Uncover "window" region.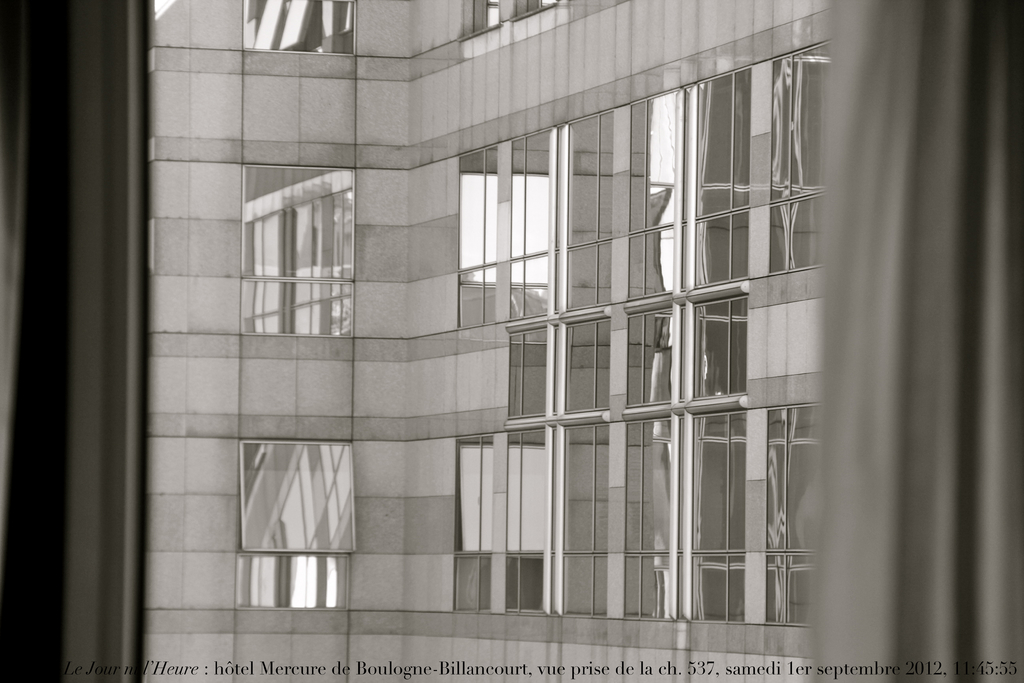
Uncovered: box=[689, 411, 744, 620].
